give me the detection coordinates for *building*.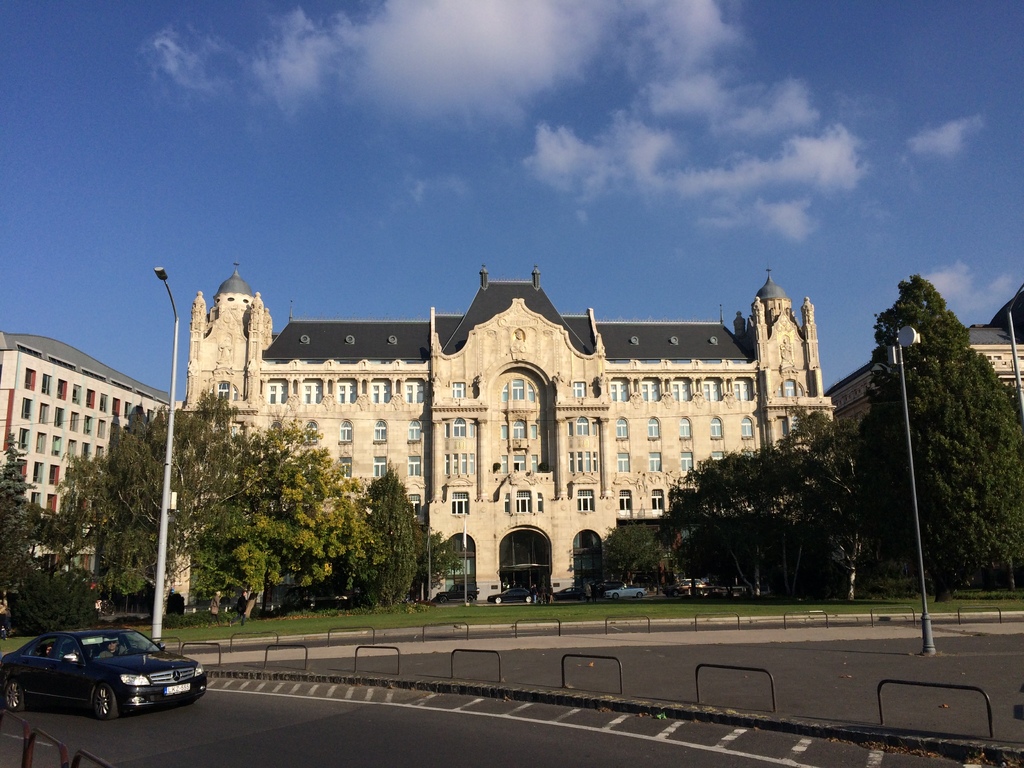
detection(164, 262, 838, 613).
